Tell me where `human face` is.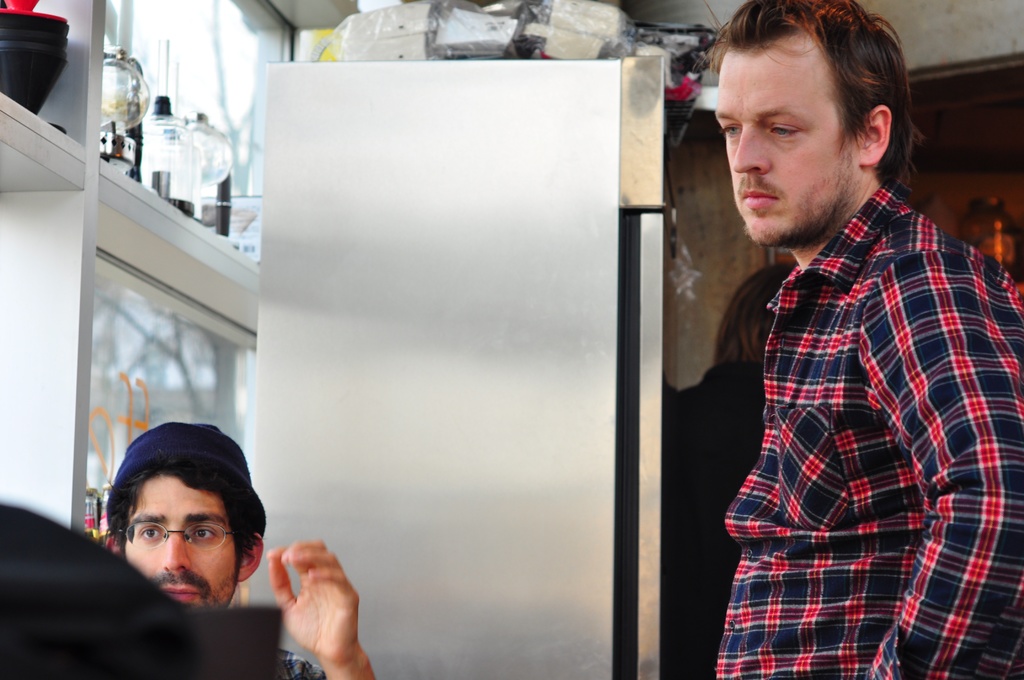
`human face` is at (left=712, top=48, right=848, bottom=247).
